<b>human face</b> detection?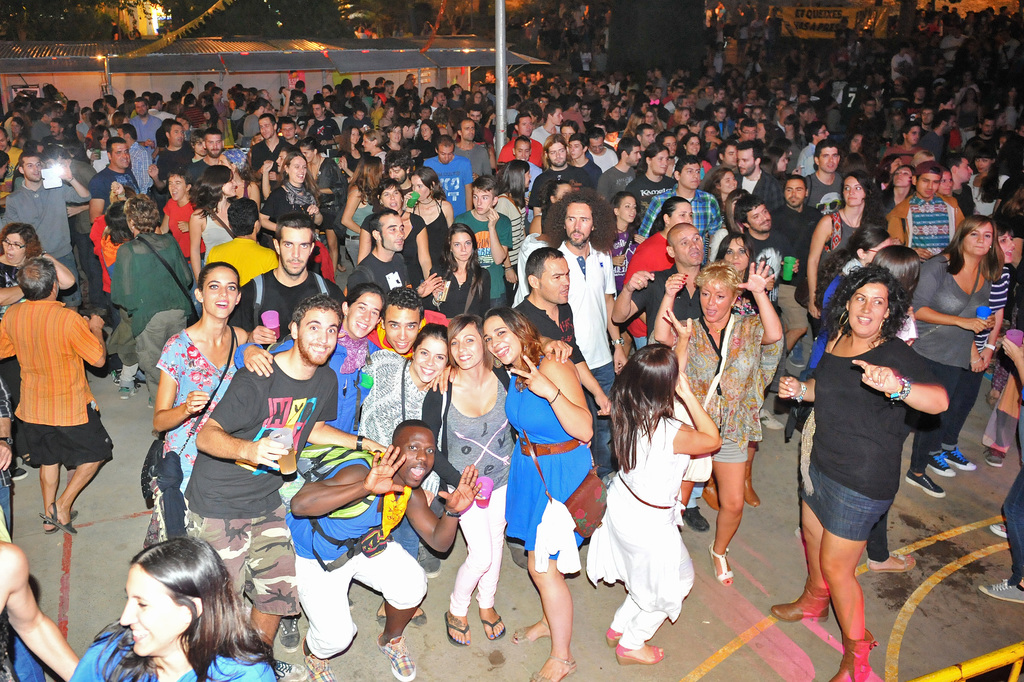
bbox(964, 221, 992, 256)
